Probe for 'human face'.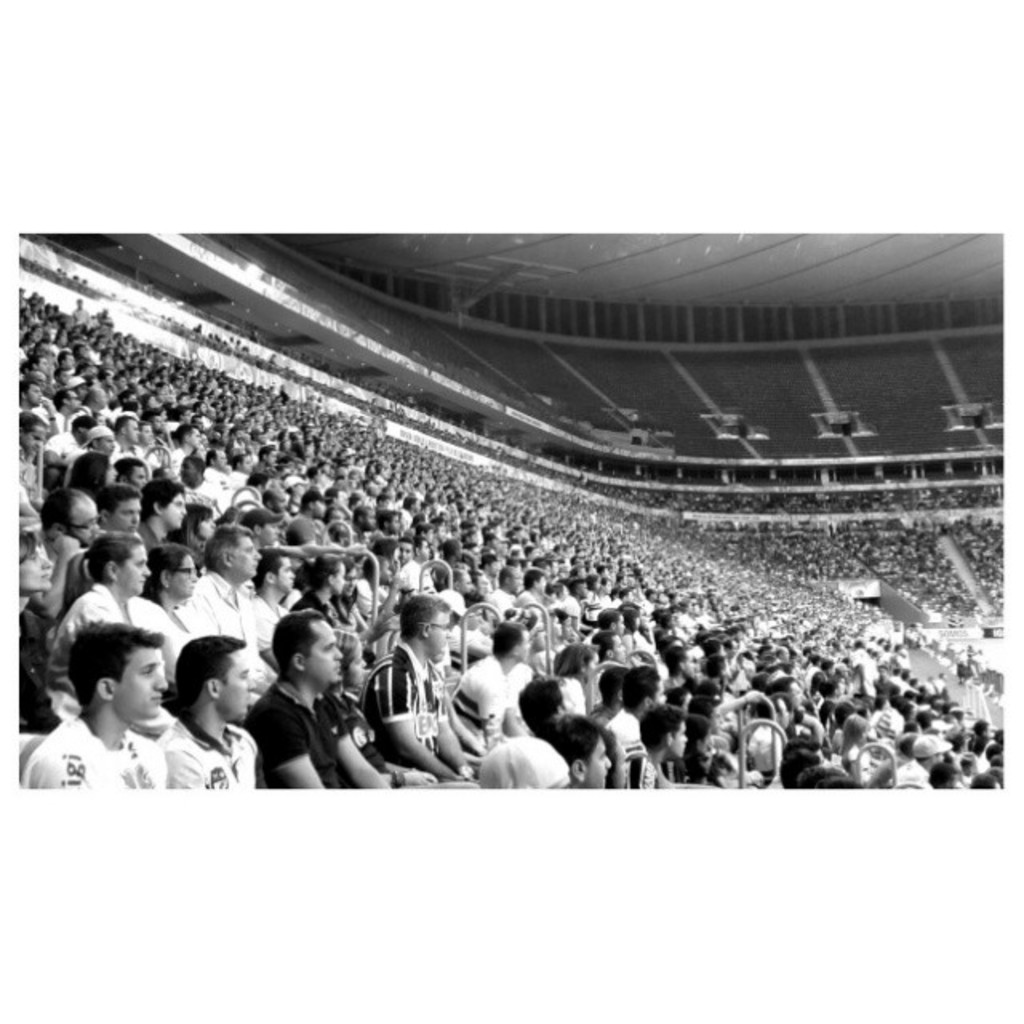
Probe result: <bbox>432, 608, 454, 658</bbox>.
